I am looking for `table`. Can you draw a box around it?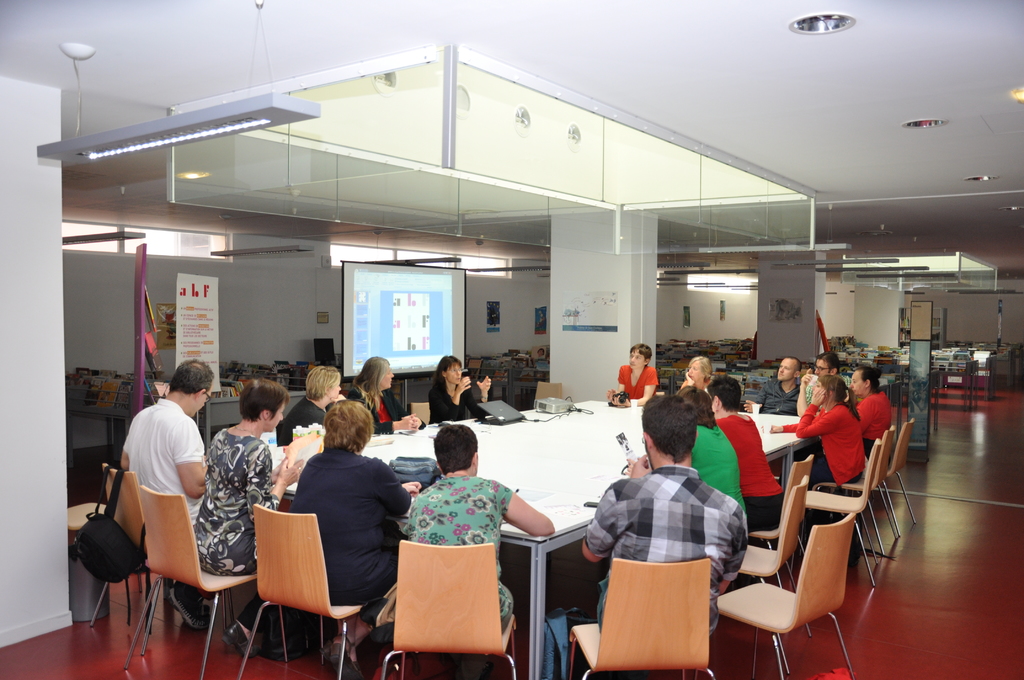
Sure, the bounding box is BBox(262, 392, 822, 679).
